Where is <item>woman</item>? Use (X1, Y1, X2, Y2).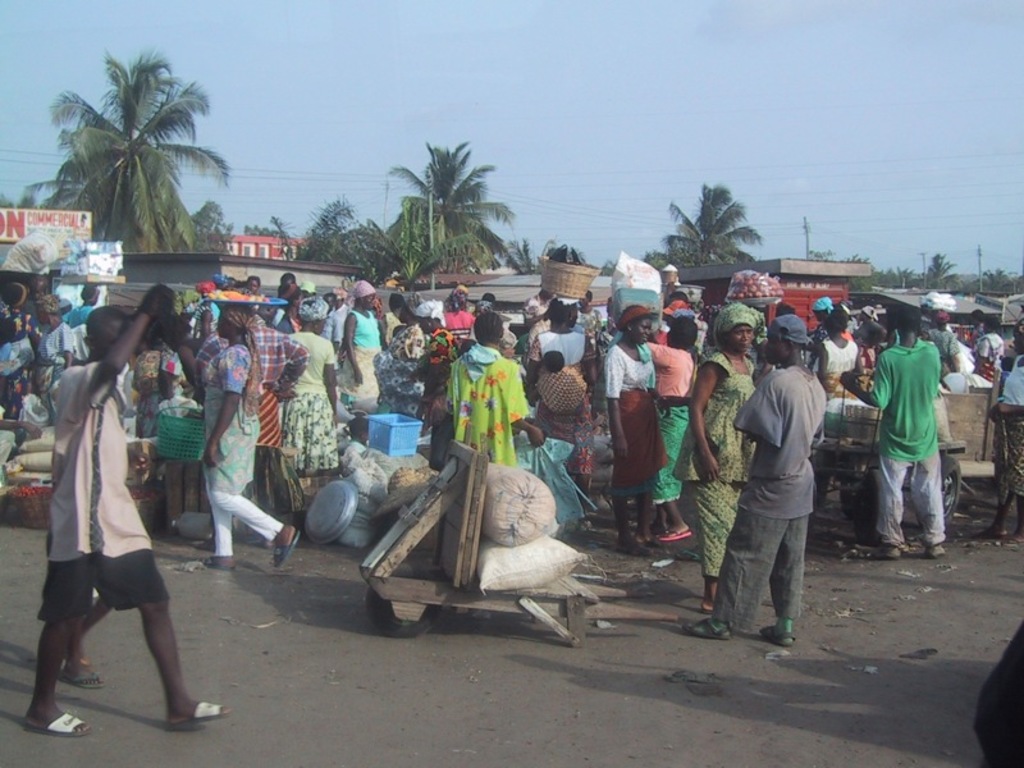
(375, 305, 425, 426).
